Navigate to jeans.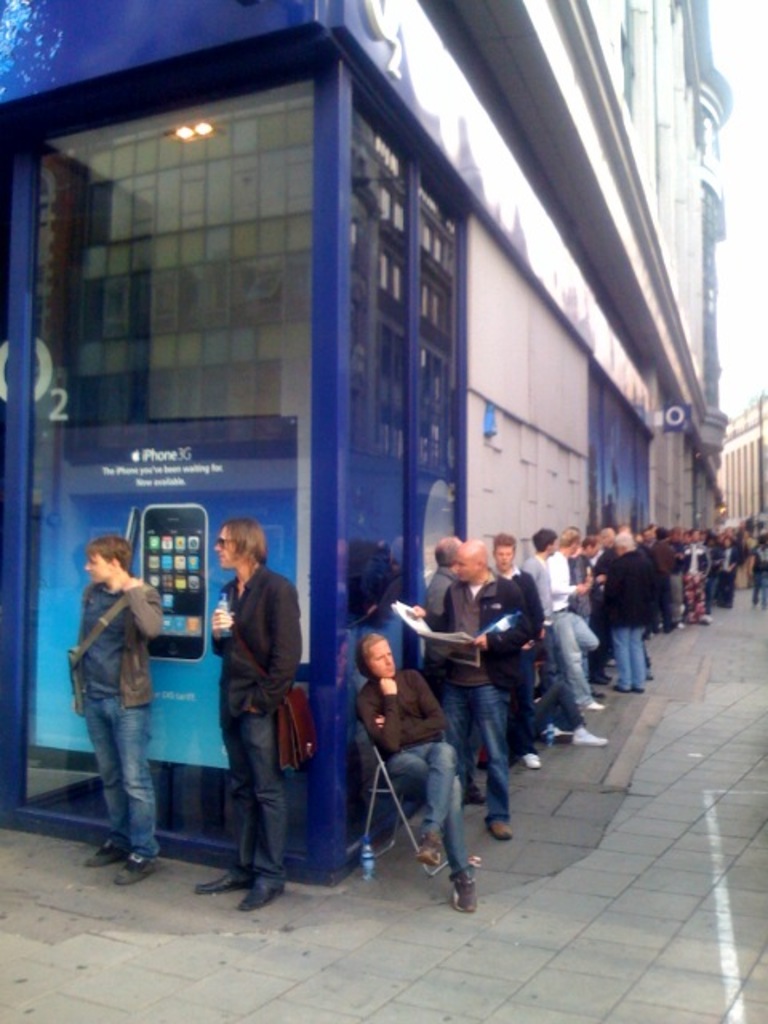
Navigation target: (left=526, top=682, right=587, bottom=736).
